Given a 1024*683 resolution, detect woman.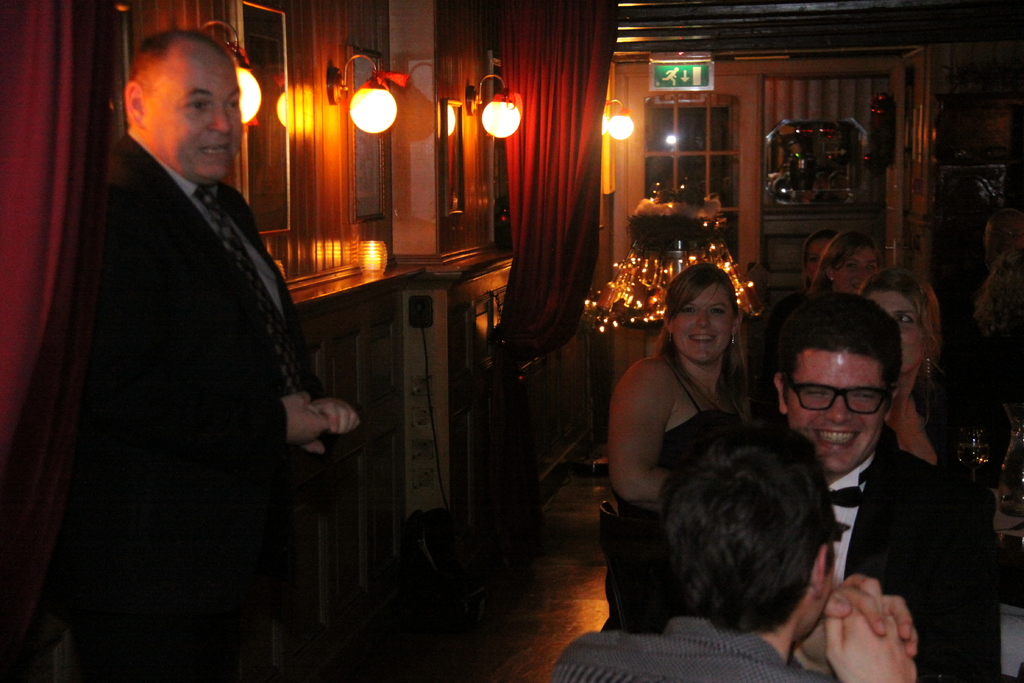
[807, 233, 888, 295].
